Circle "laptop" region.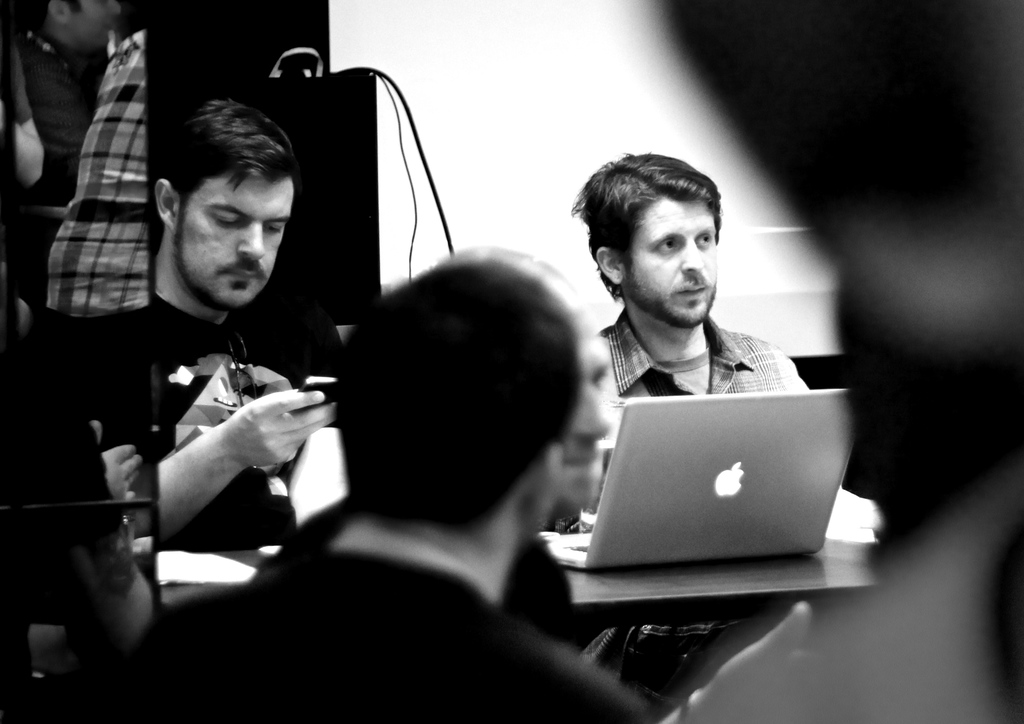
Region: {"left": 575, "top": 377, "right": 865, "bottom": 583}.
